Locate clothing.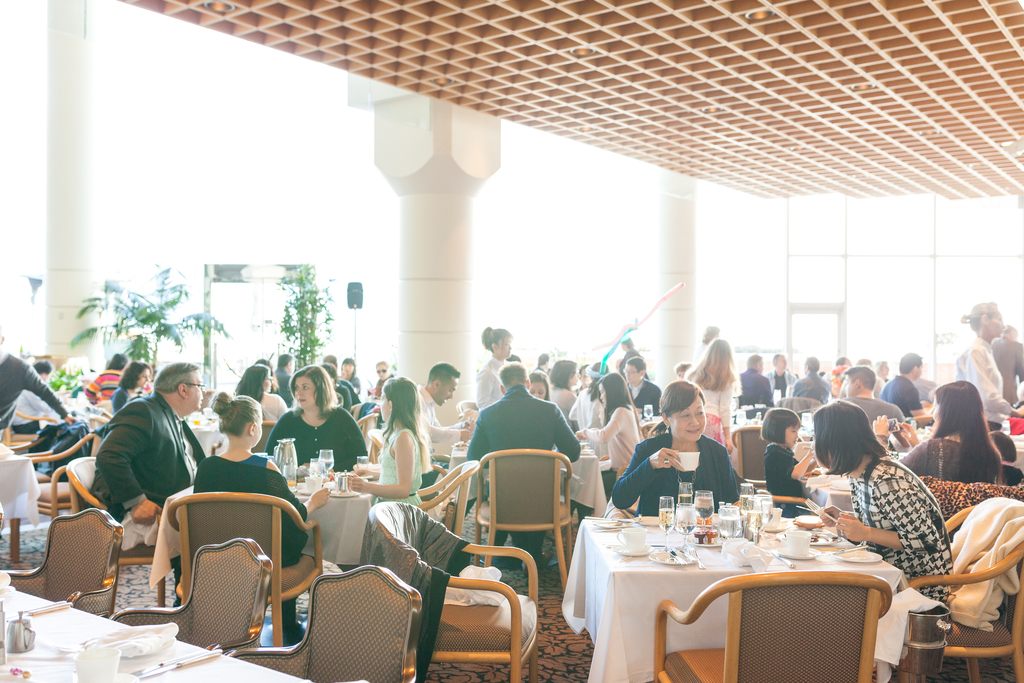
Bounding box: (876, 372, 920, 408).
